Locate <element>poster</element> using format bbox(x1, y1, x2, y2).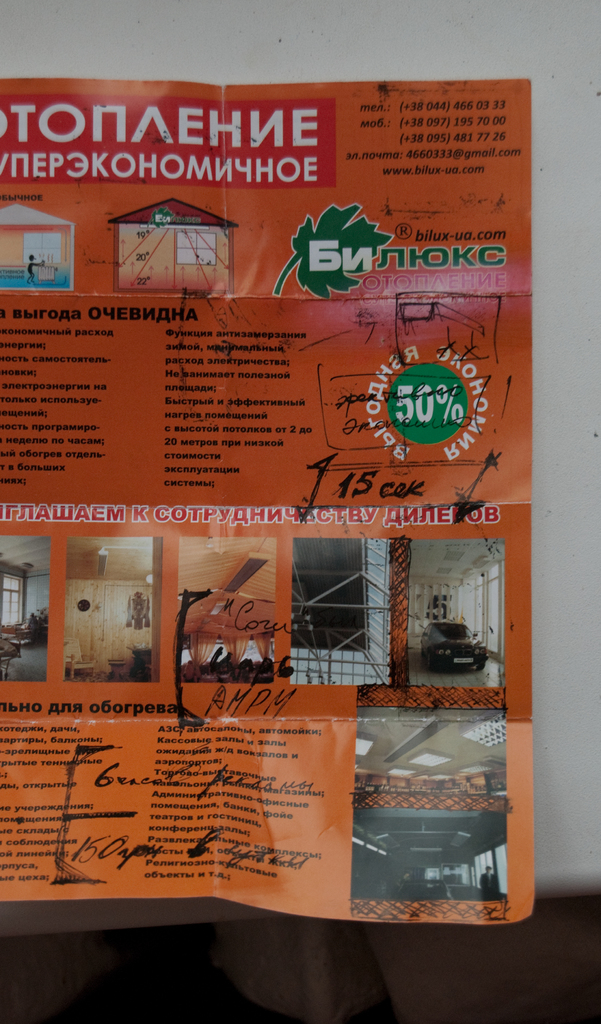
bbox(0, 81, 539, 929).
